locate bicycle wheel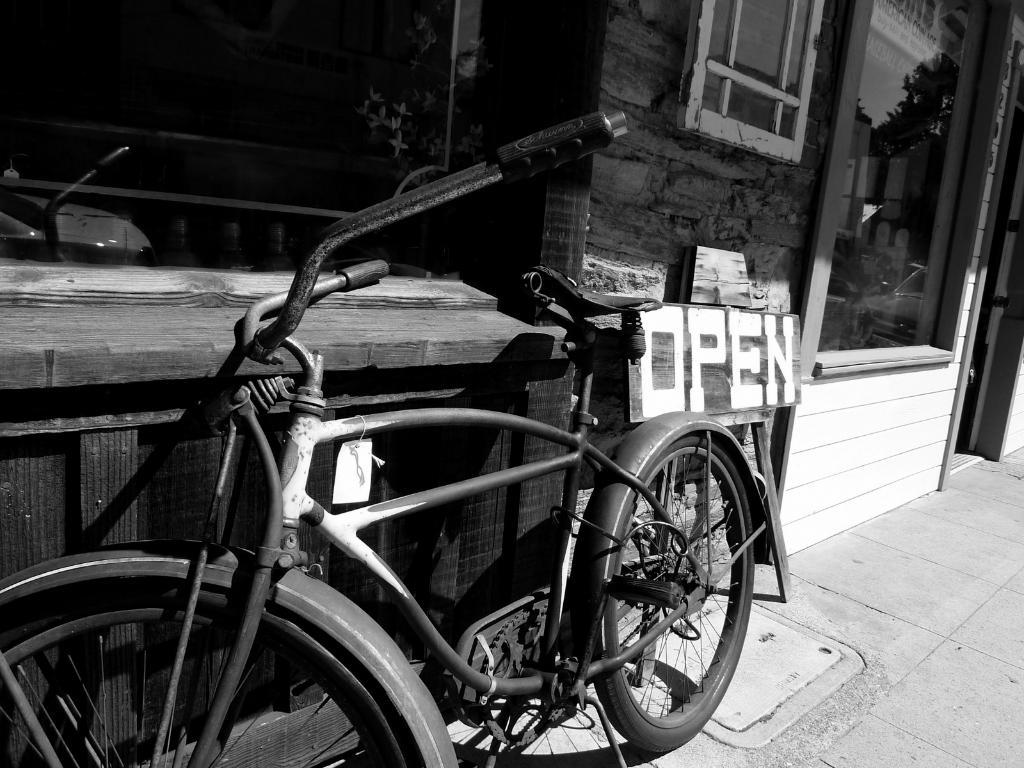
{"left": 0, "top": 574, "right": 417, "bottom": 767}
